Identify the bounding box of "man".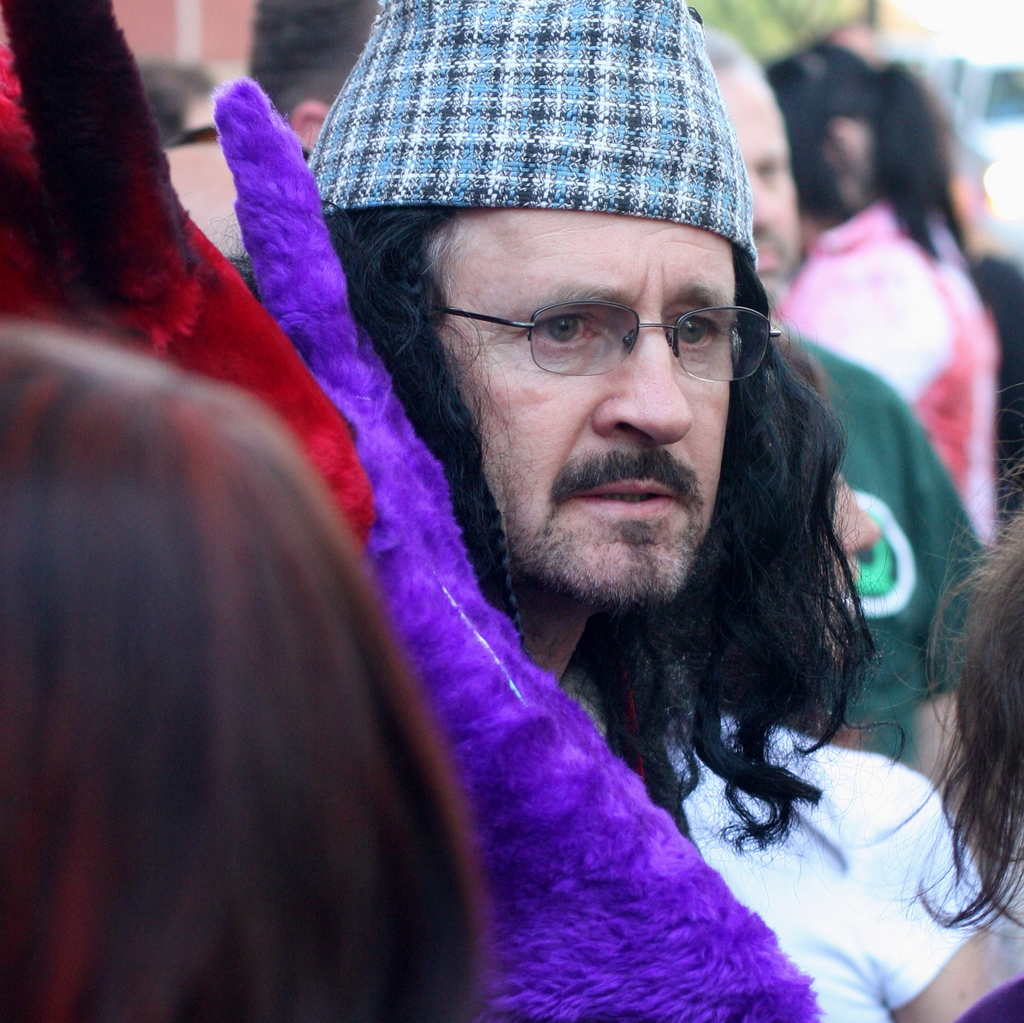
x1=304 y1=0 x2=879 y2=852.
